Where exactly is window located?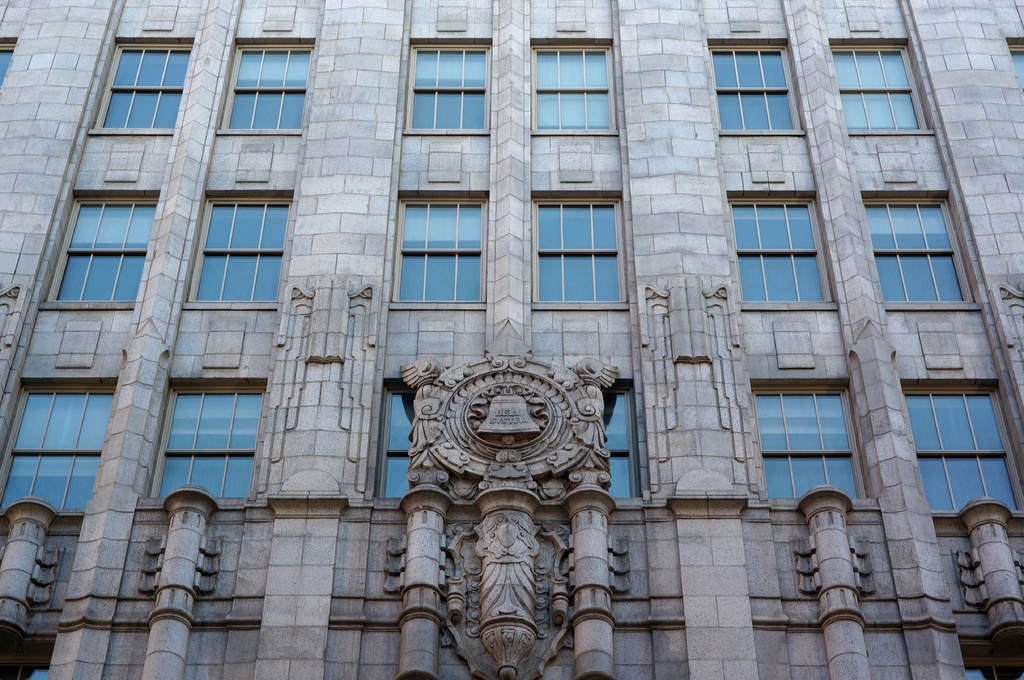
Its bounding box is select_region(606, 382, 646, 504).
